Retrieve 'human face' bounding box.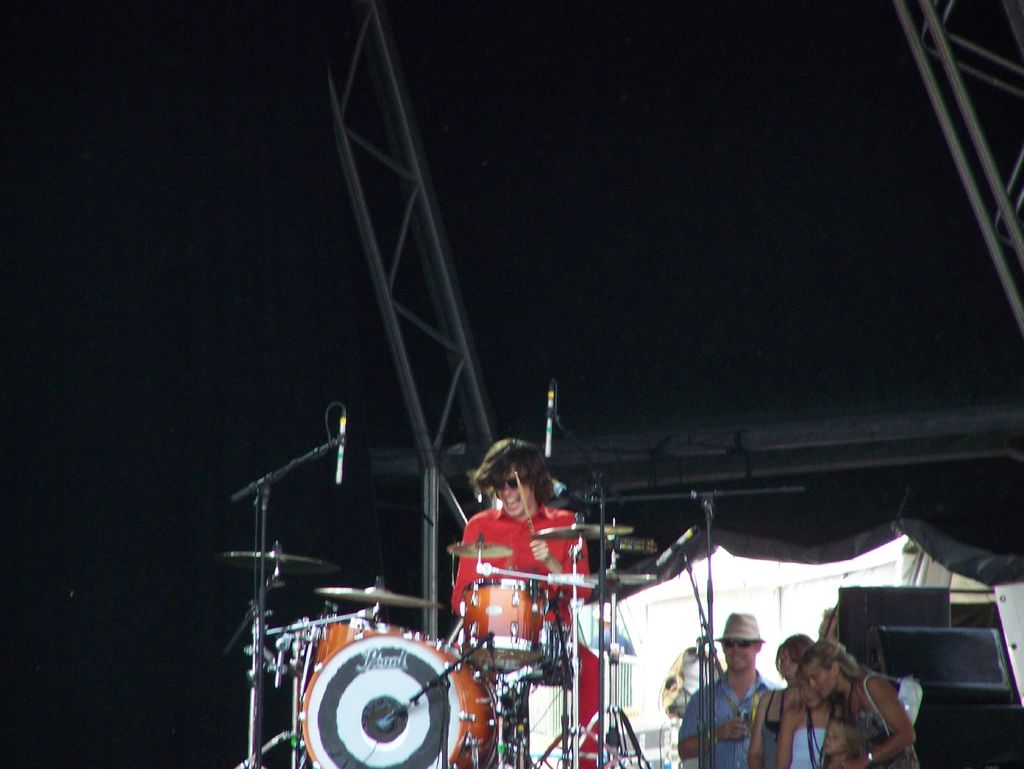
Bounding box: box=[798, 674, 819, 710].
